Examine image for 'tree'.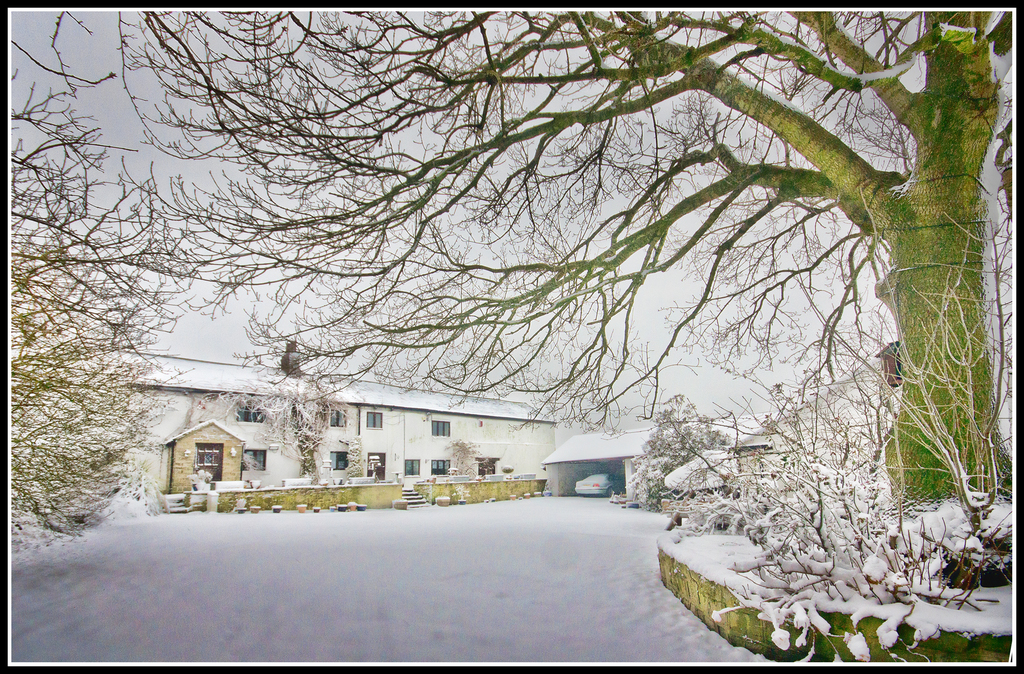
Examination result: x1=438 y1=434 x2=500 y2=484.
